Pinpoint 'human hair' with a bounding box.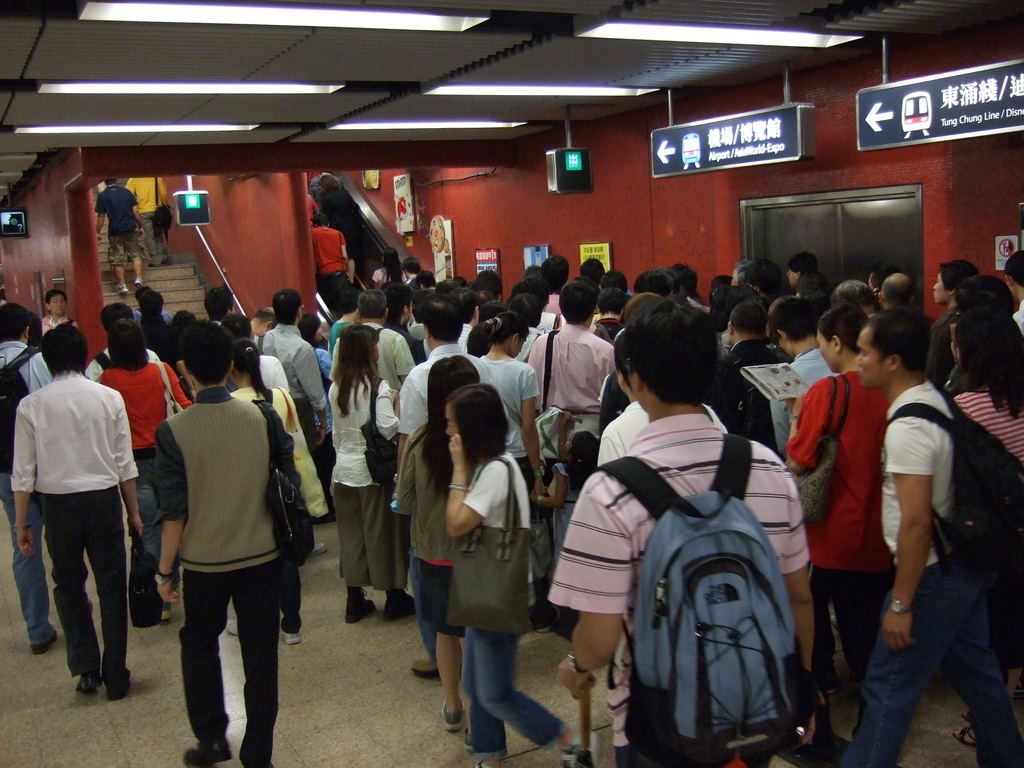
[449, 381, 511, 468].
